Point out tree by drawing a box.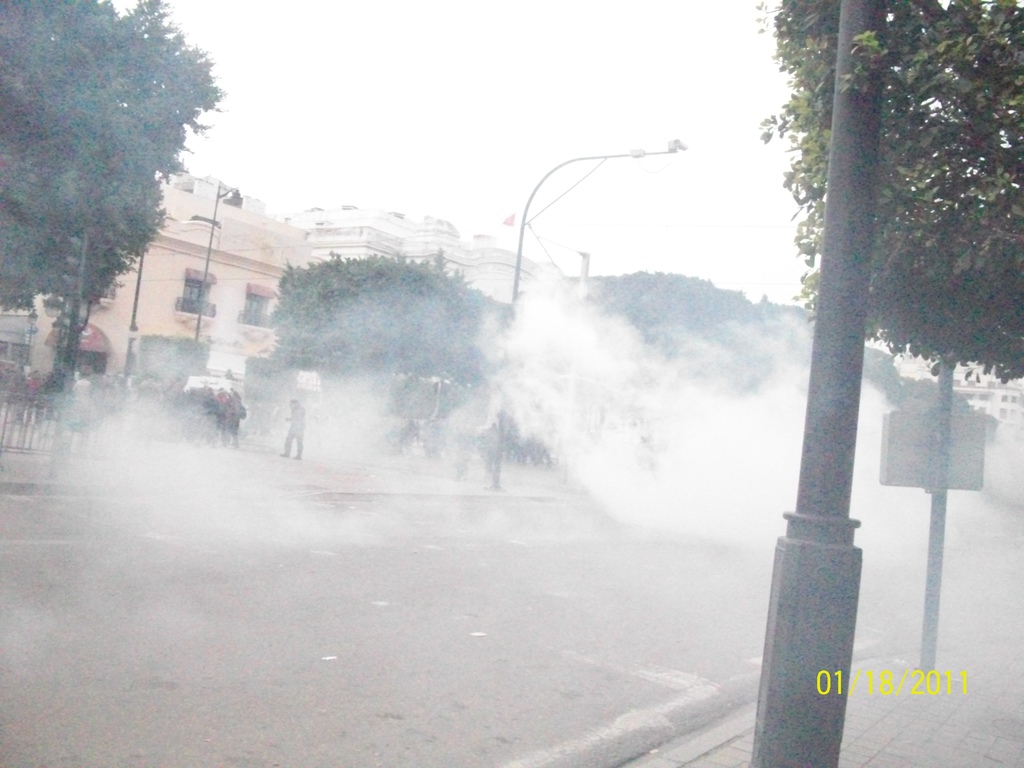
(749, 0, 1023, 388).
